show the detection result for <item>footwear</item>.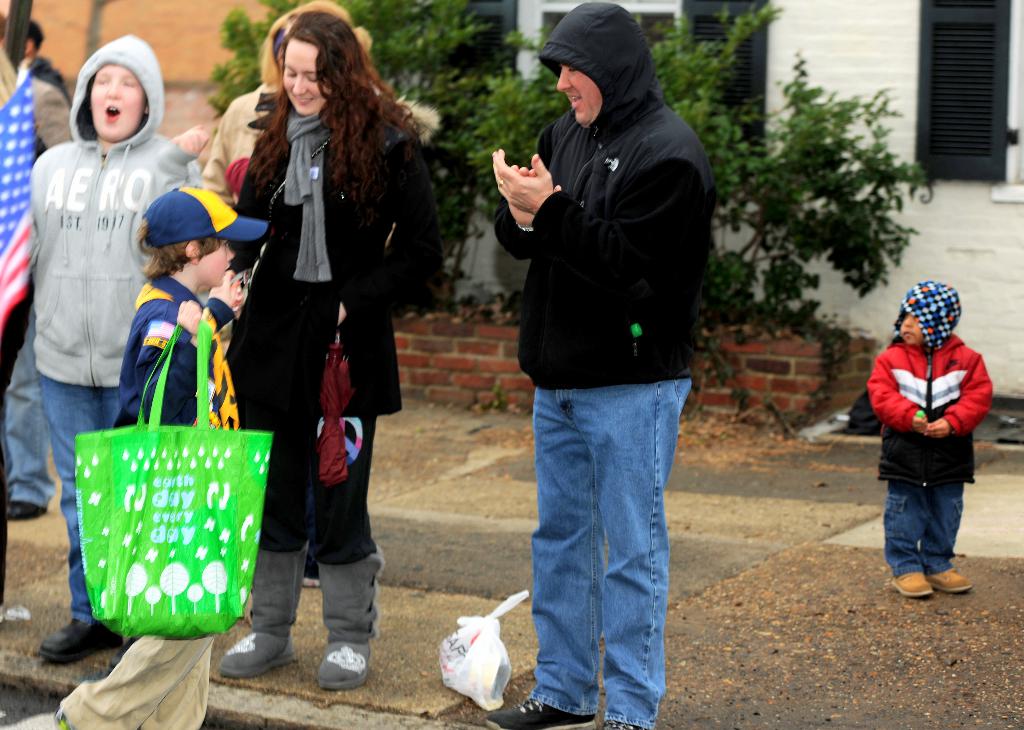
region(42, 620, 120, 664).
